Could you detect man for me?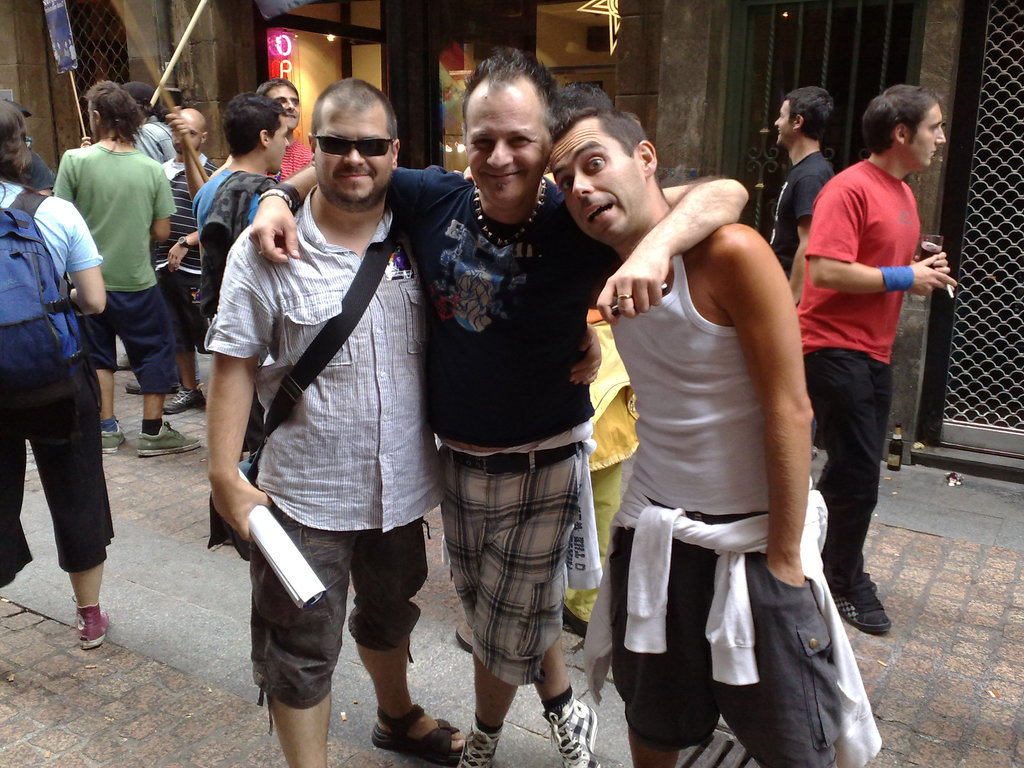
Detection result: 54/81/204/460.
